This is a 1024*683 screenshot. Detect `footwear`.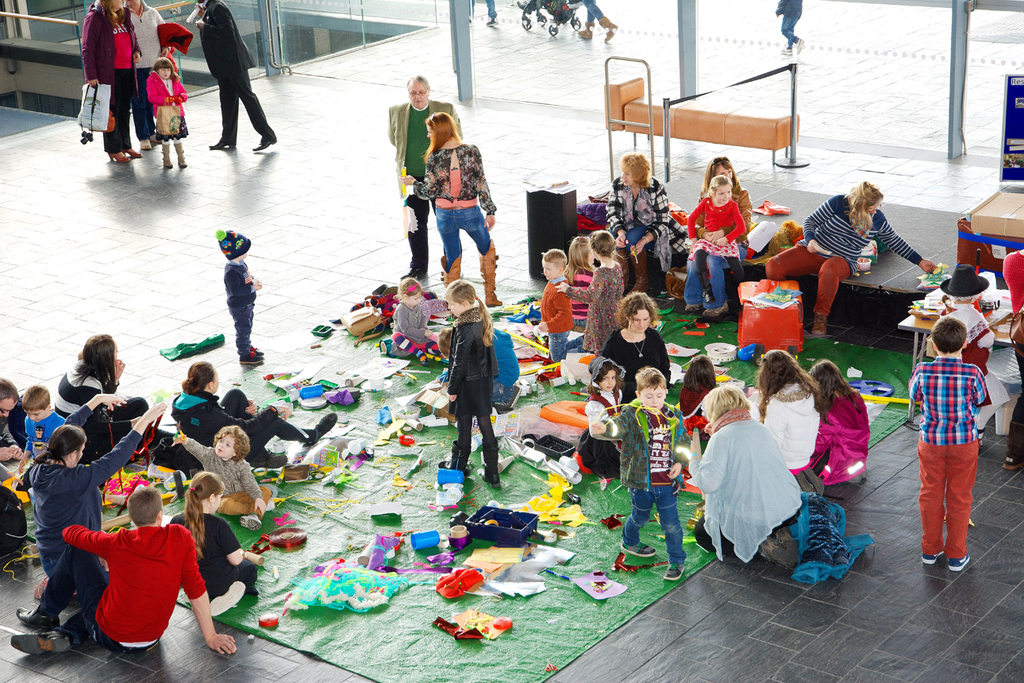
(x1=921, y1=549, x2=943, y2=566).
